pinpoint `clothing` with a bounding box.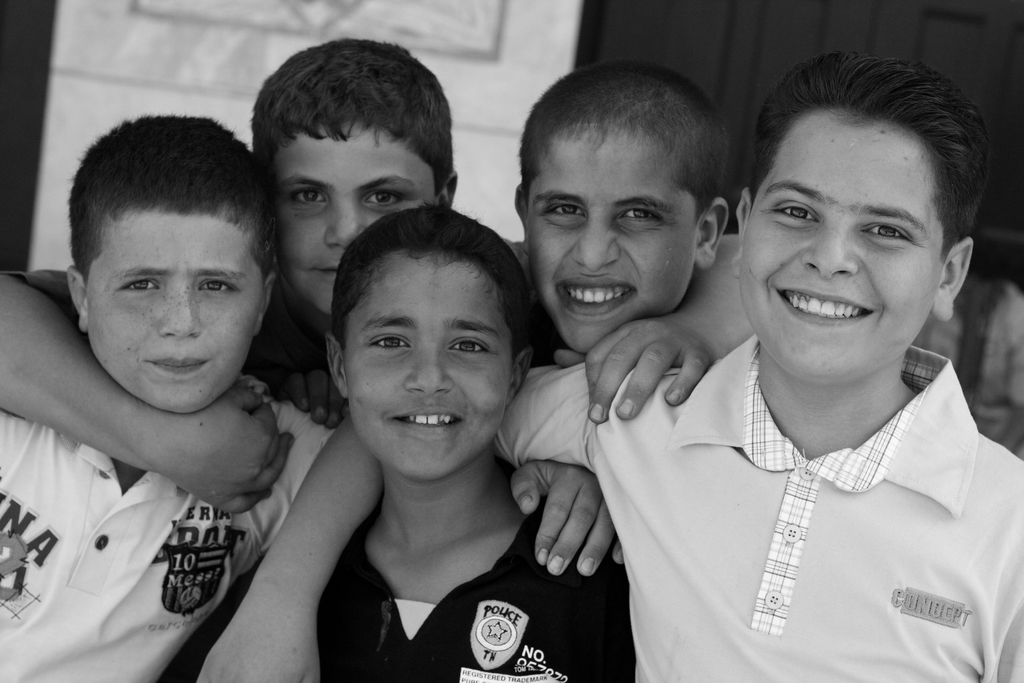
564 306 1023 668.
